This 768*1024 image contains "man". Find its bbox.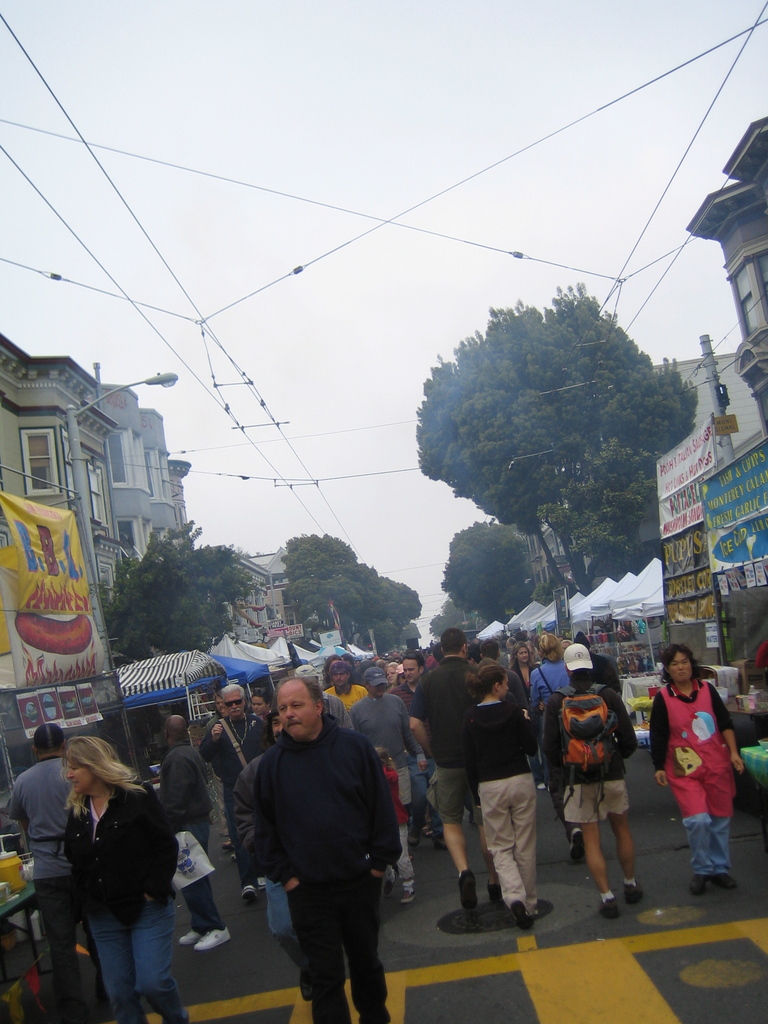
bbox=[348, 668, 423, 842].
